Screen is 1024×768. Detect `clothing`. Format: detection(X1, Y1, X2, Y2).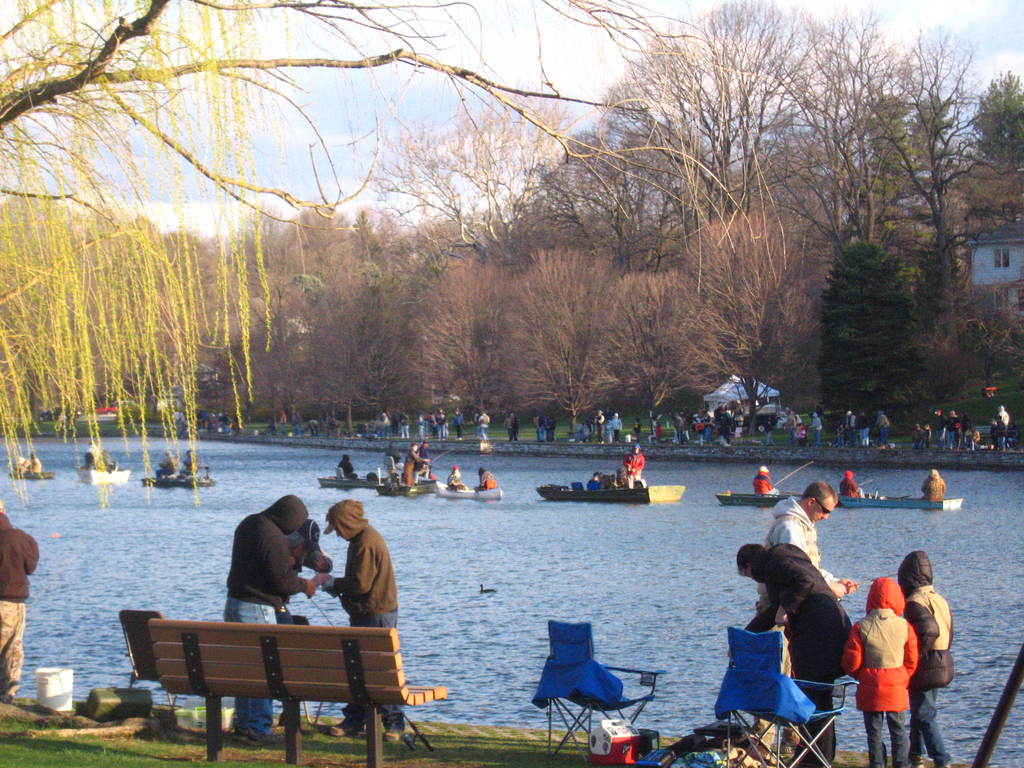
detection(227, 494, 312, 601).
